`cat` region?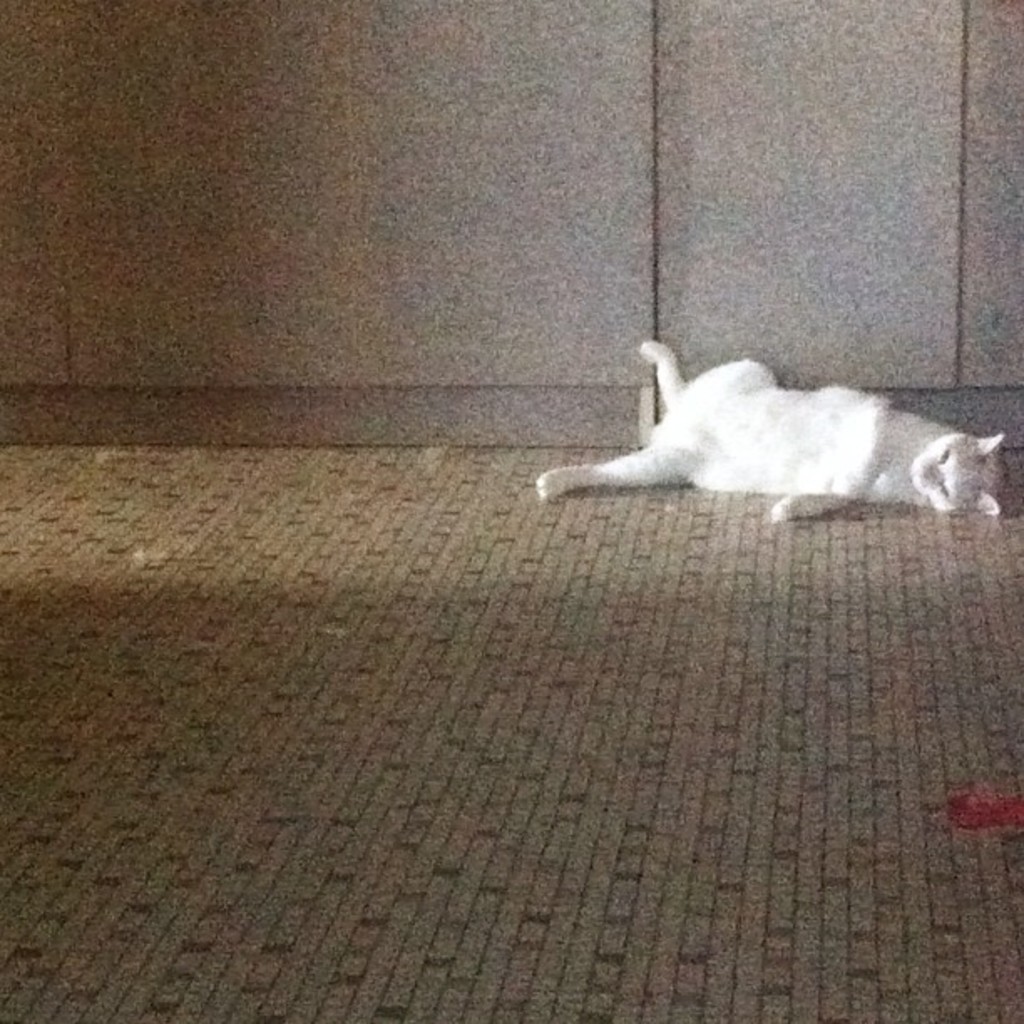
[x1=535, y1=340, x2=1004, y2=522]
